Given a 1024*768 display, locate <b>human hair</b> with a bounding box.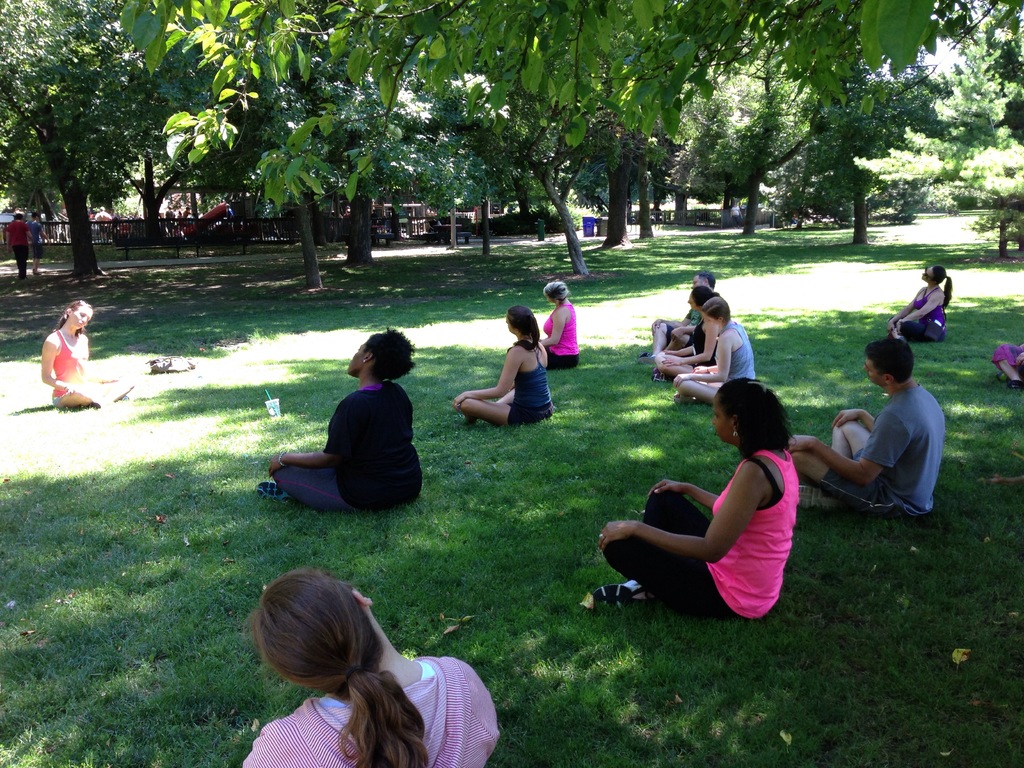
Located: x1=933, y1=266, x2=953, y2=312.
